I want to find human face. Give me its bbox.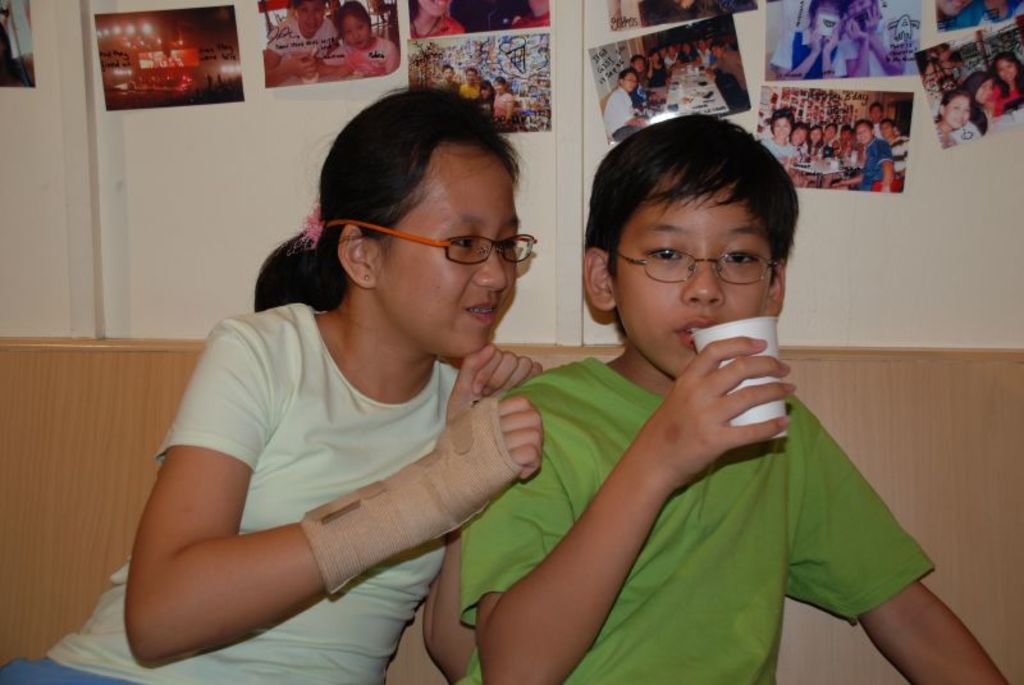
crop(822, 122, 836, 136).
